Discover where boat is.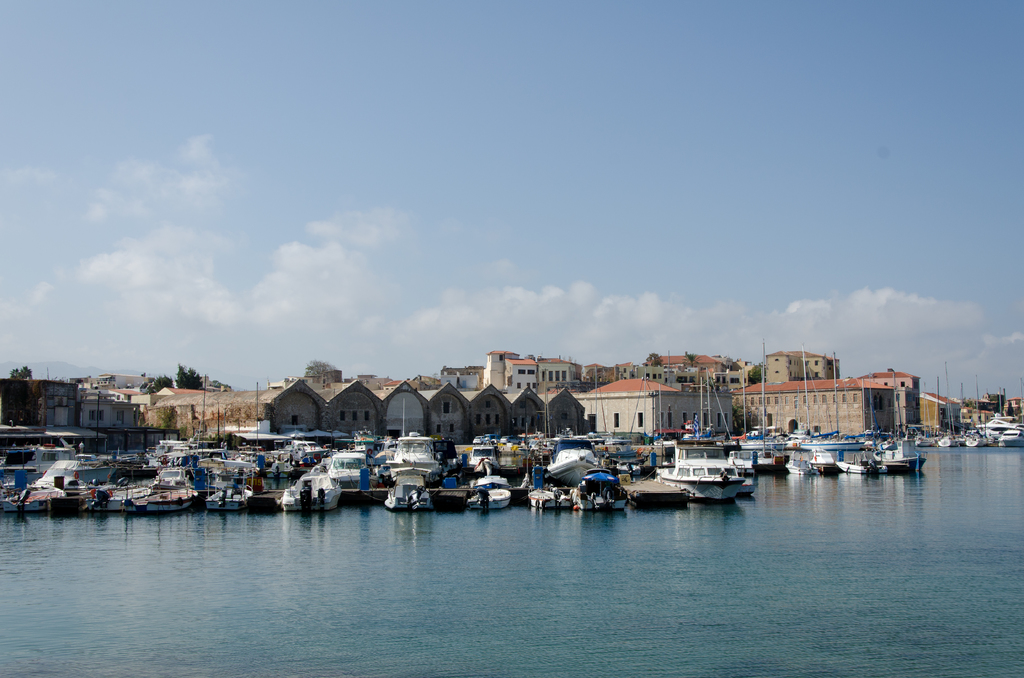
Discovered at x1=963 y1=376 x2=984 y2=447.
